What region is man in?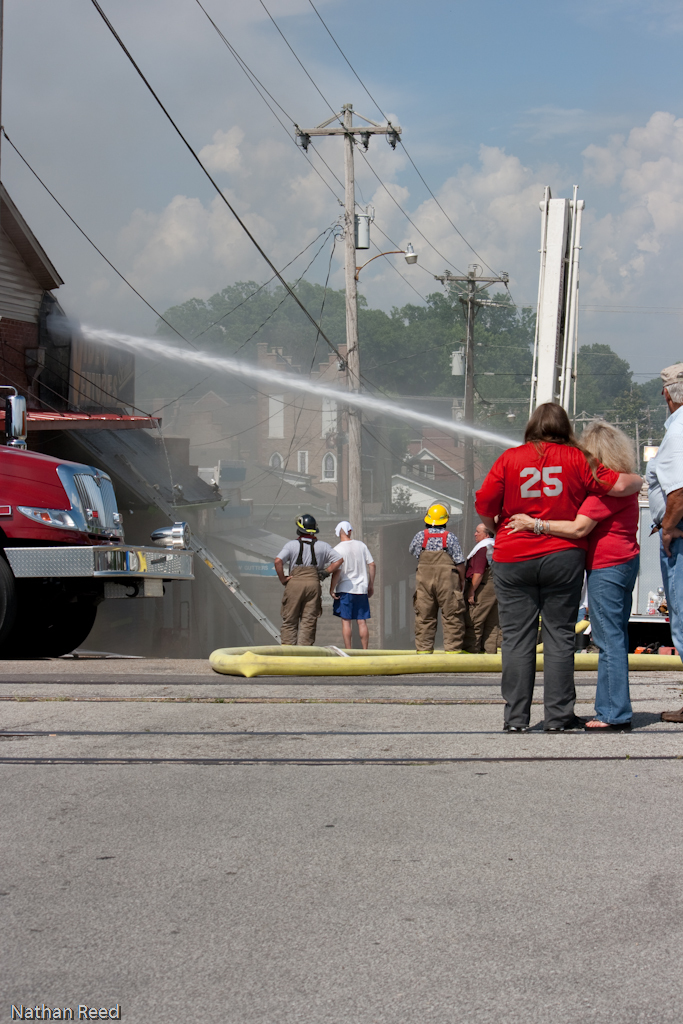
642,361,682,724.
